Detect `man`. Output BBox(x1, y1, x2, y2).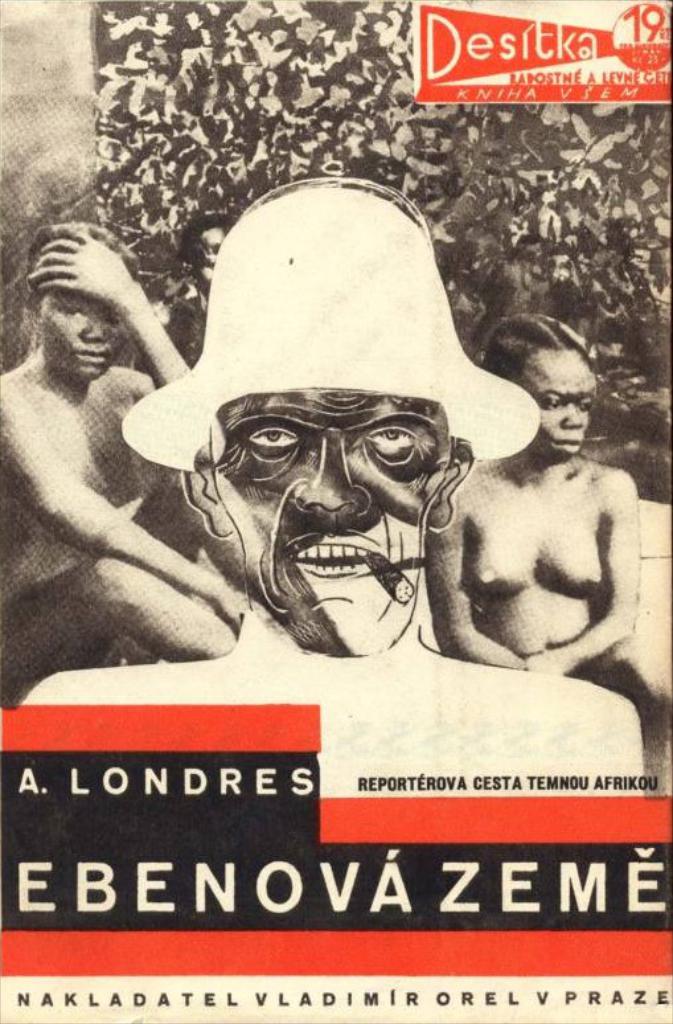
BBox(424, 308, 658, 713).
